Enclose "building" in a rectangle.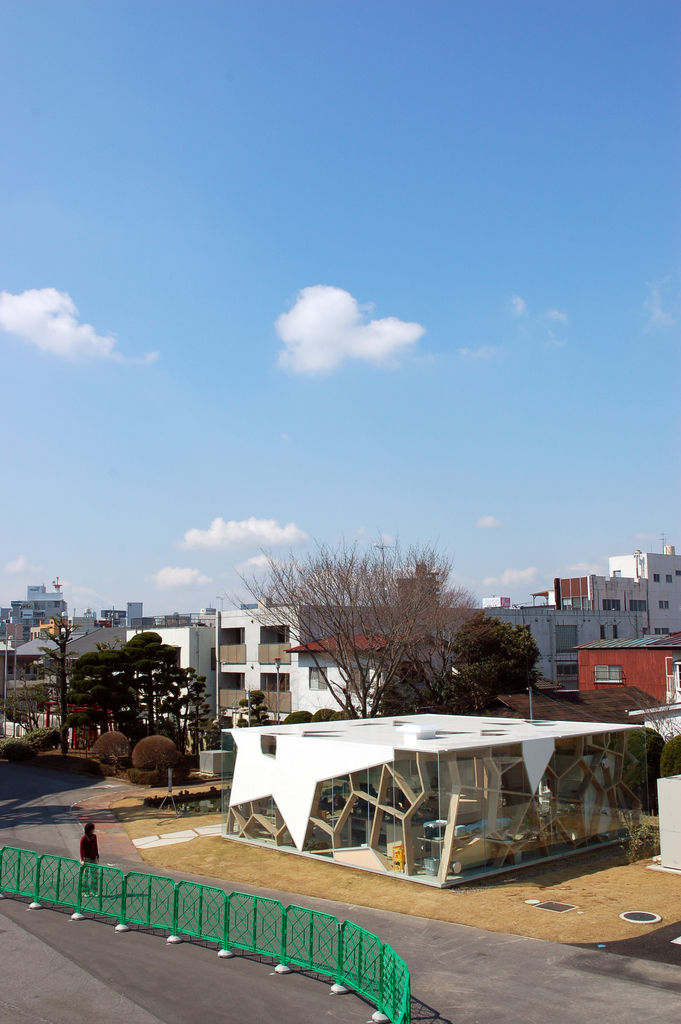
{"x1": 607, "y1": 545, "x2": 680, "y2": 633}.
